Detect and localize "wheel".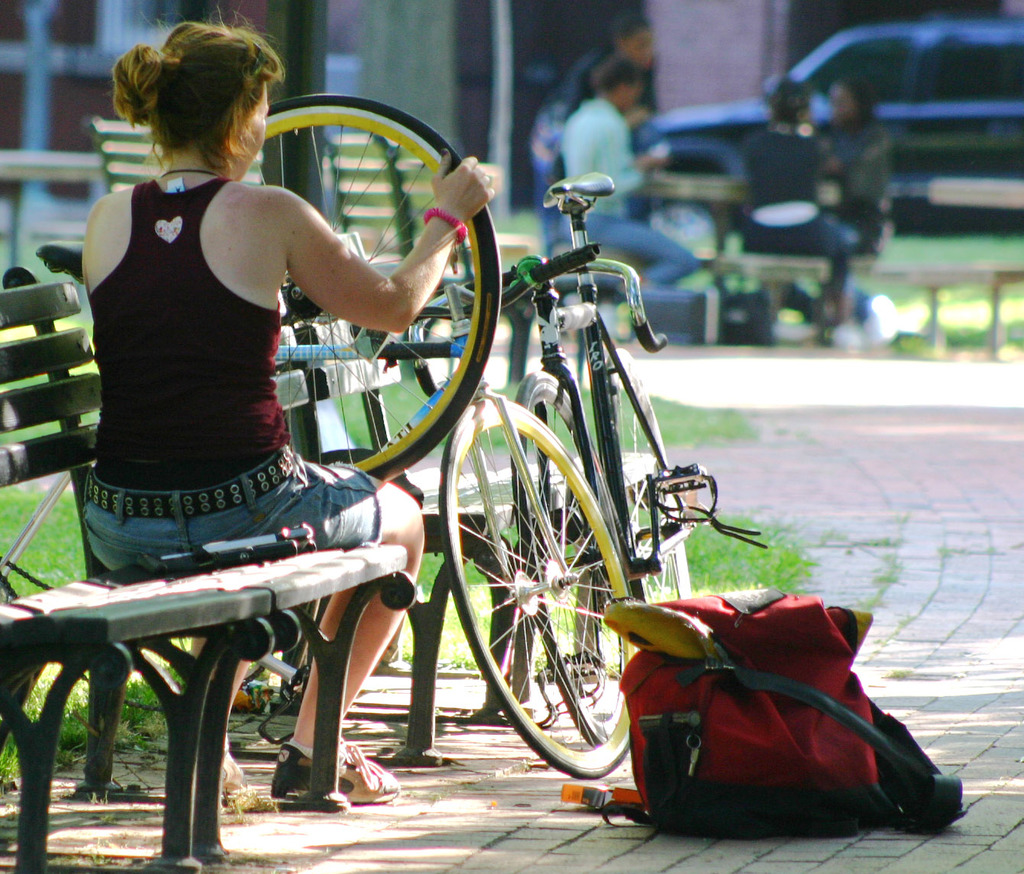
Localized at 614:346:689:605.
